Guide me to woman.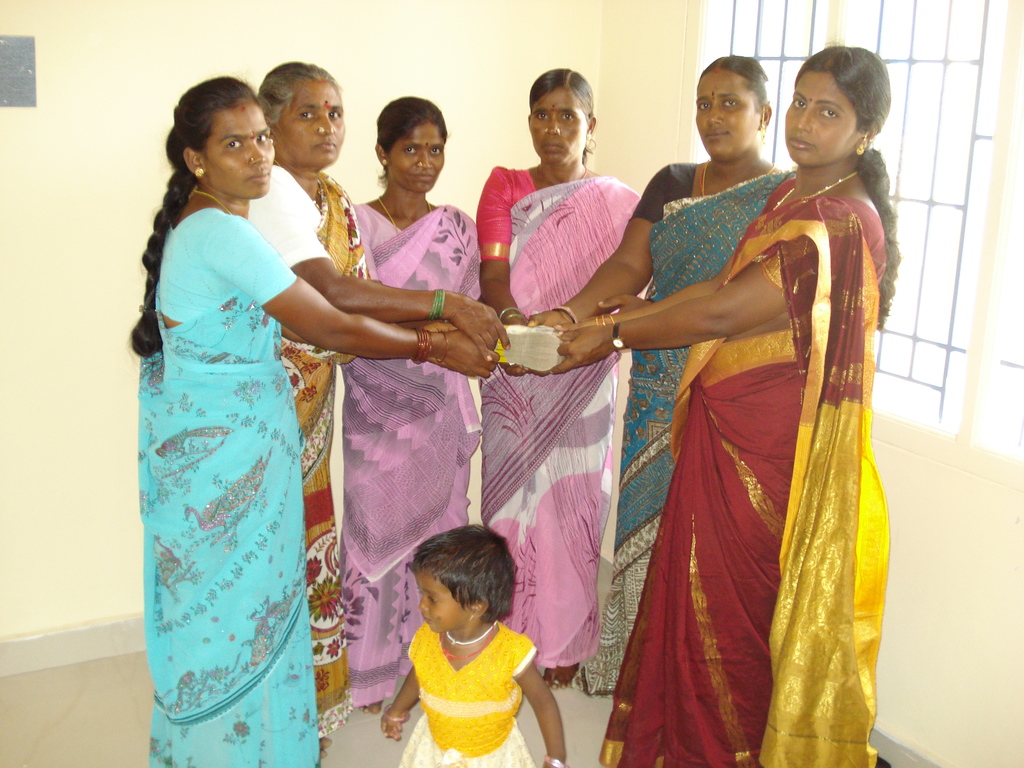
Guidance: (x1=525, y1=52, x2=792, y2=695).
